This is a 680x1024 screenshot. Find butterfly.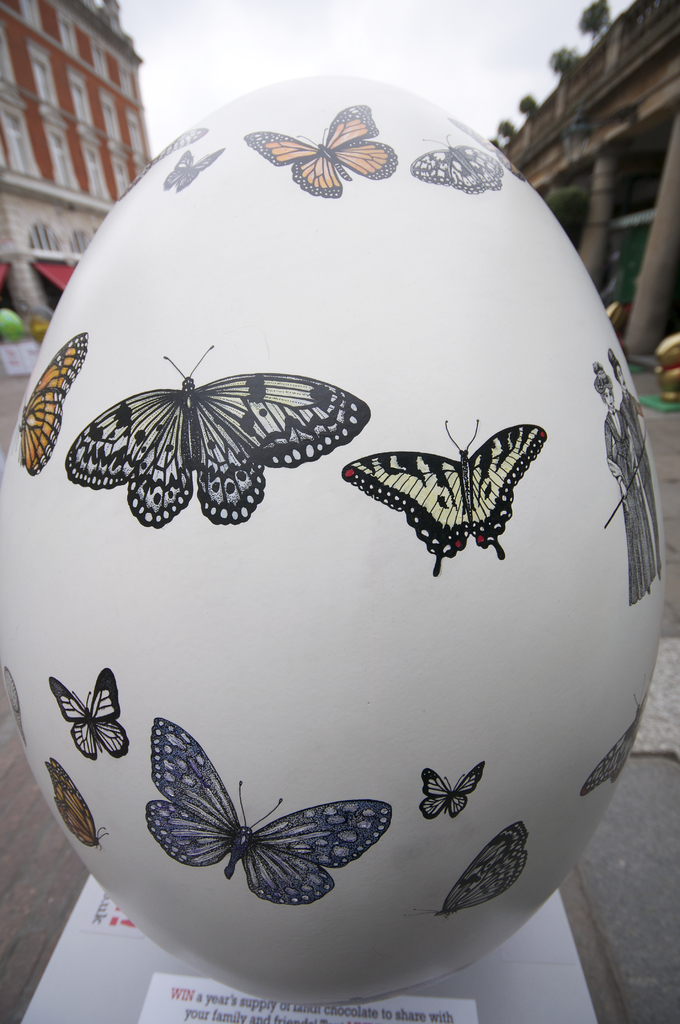
Bounding box: 147/714/390/910.
